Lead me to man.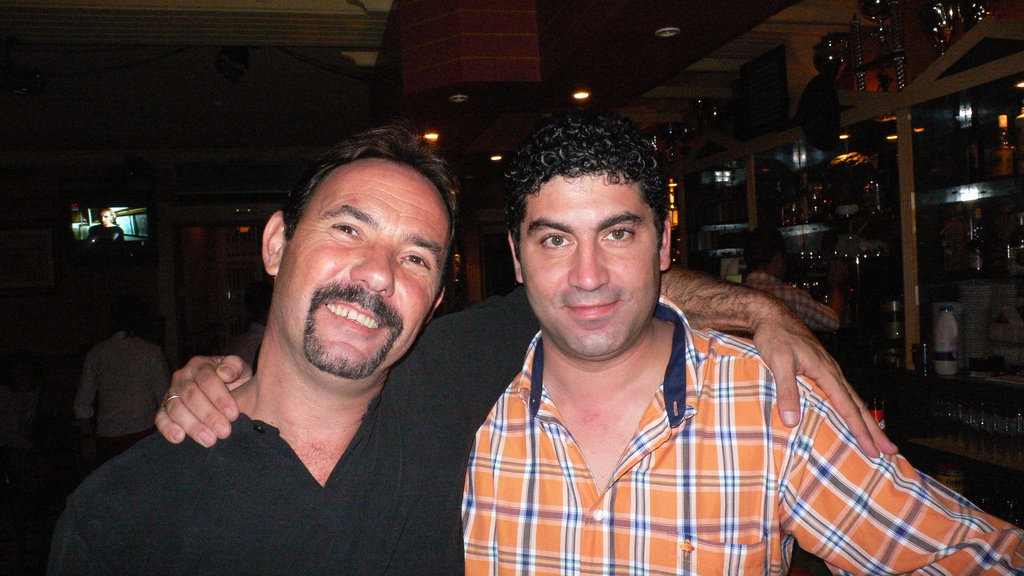
Lead to locate(46, 127, 894, 575).
